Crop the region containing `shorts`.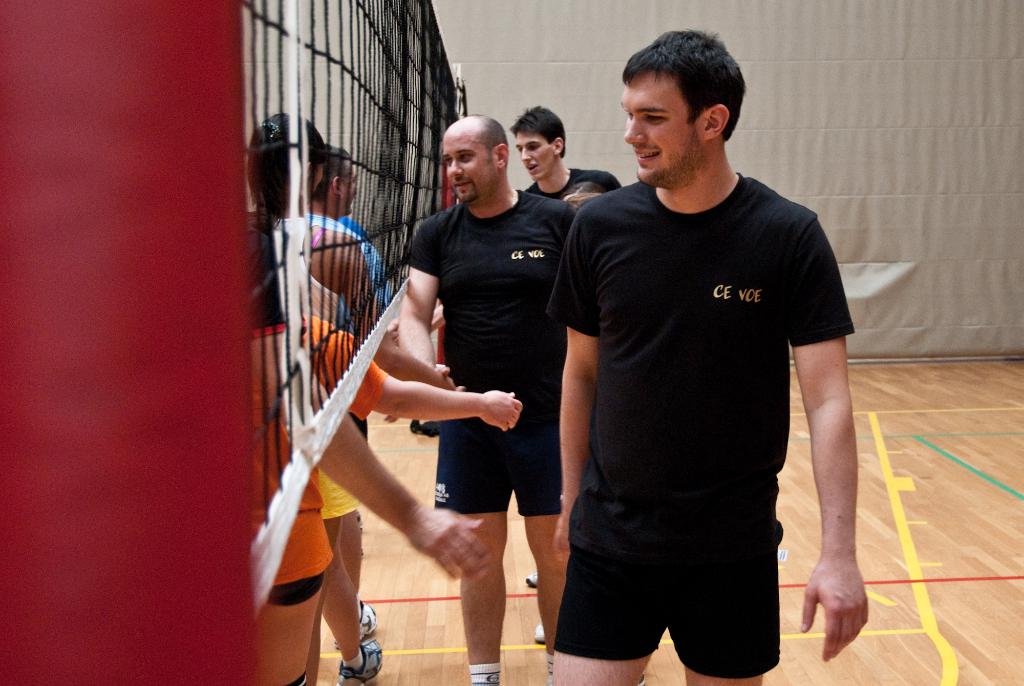
Crop region: 431:414:555:514.
